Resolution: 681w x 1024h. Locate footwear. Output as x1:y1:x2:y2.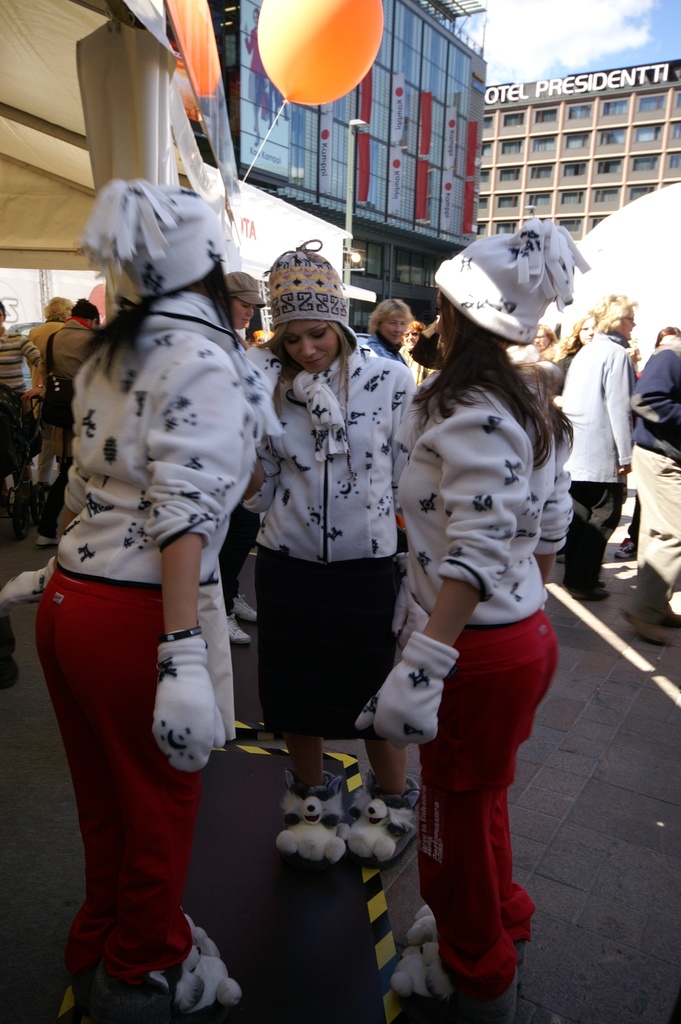
224:609:254:650.
